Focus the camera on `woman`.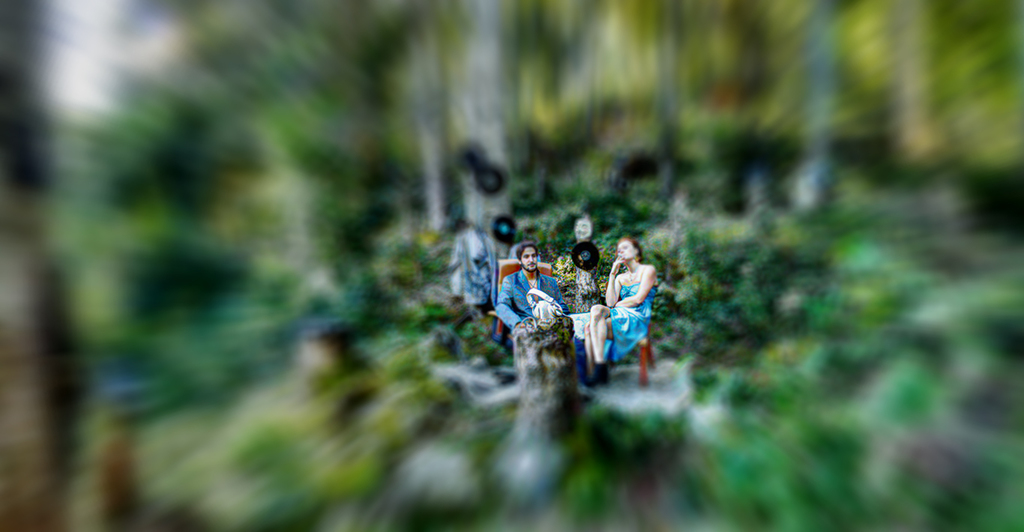
Focus region: box=[604, 234, 659, 339].
